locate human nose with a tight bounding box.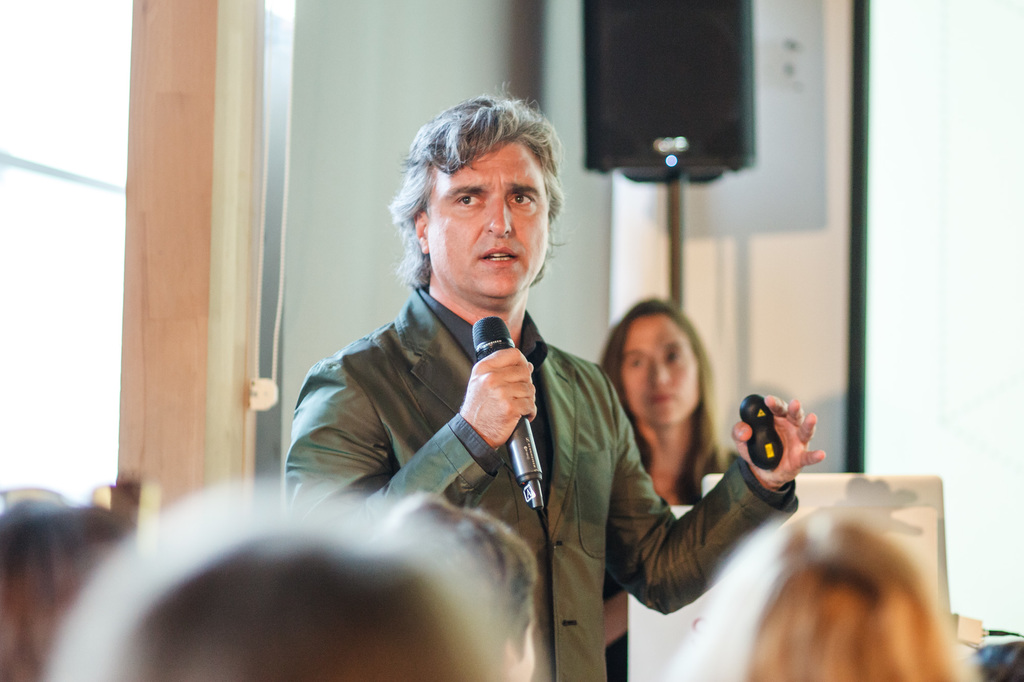
x1=646 y1=363 x2=673 y2=388.
